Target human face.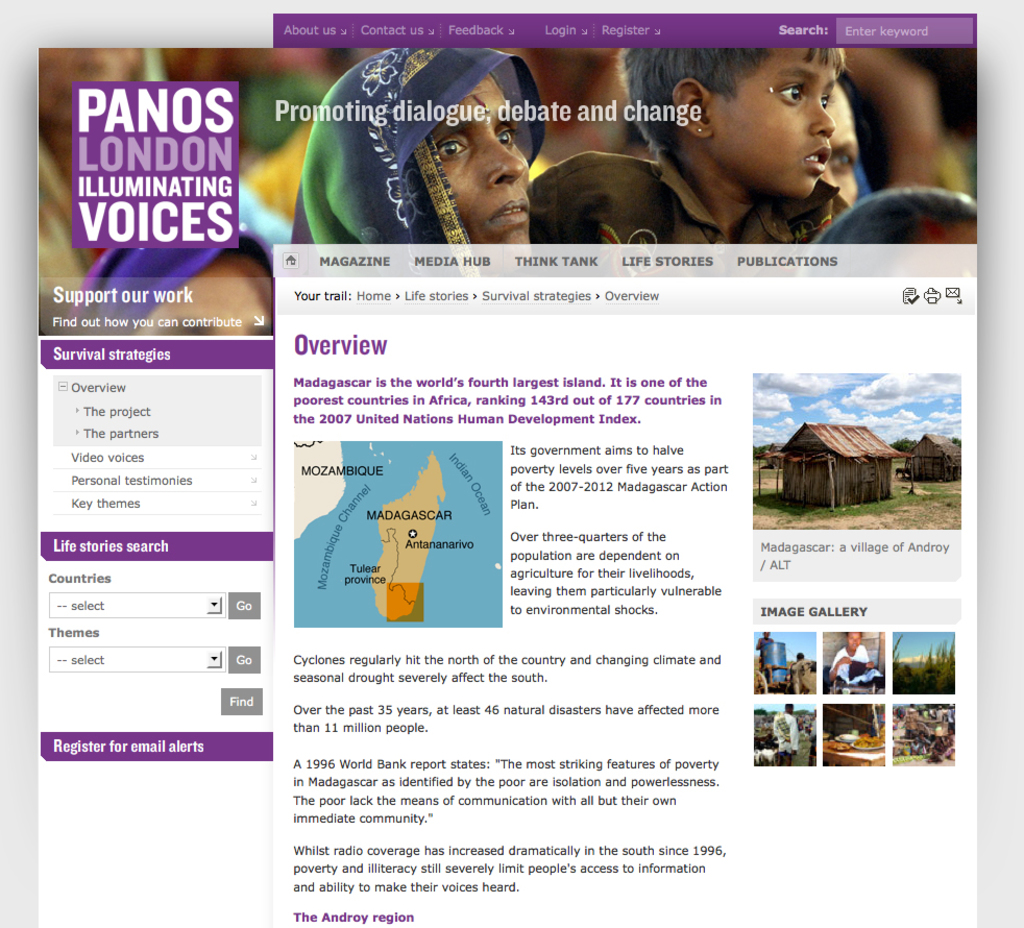
Target region: {"x1": 429, "y1": 74, "x2": 532, "y2": 248}.
